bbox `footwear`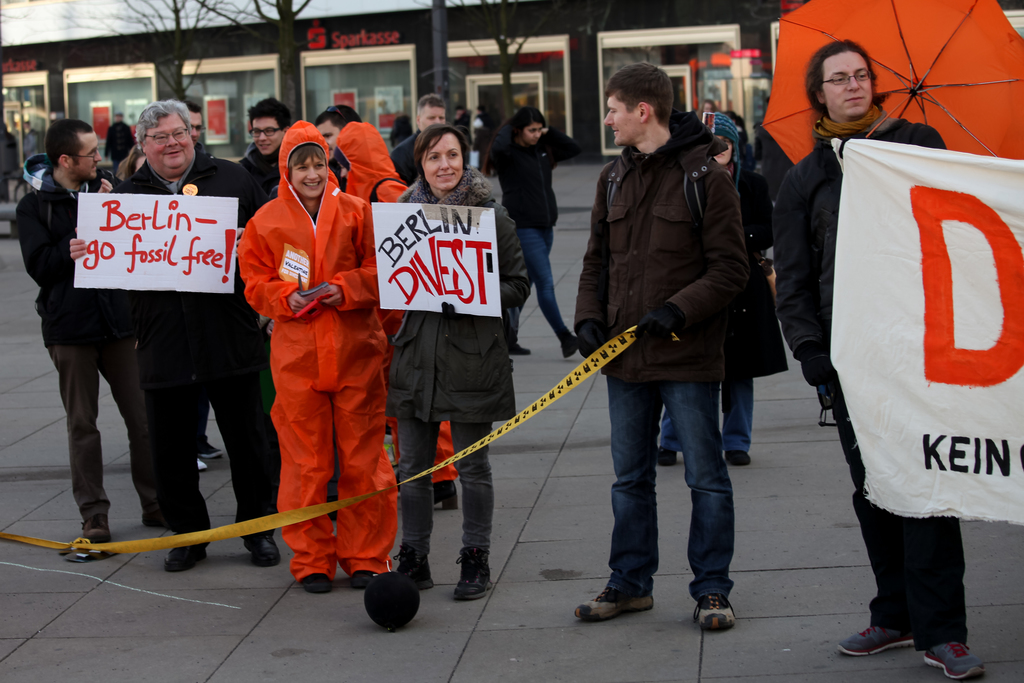
146:513:172:529
